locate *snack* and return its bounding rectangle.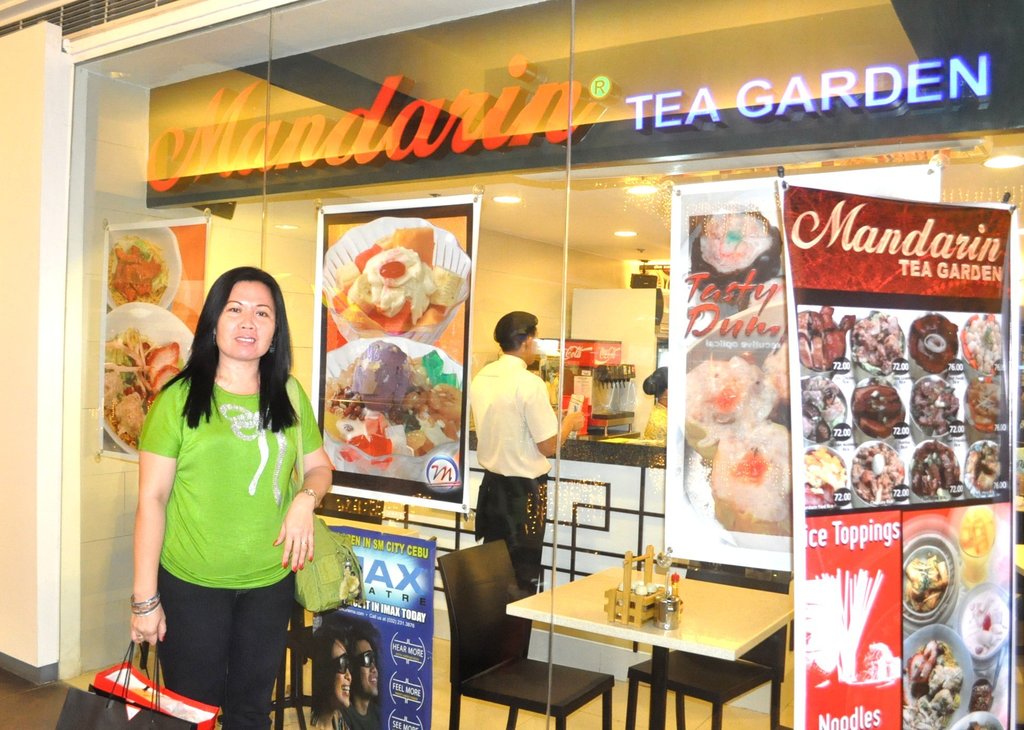
[left=102, top=228, right=185, bottom=308].
